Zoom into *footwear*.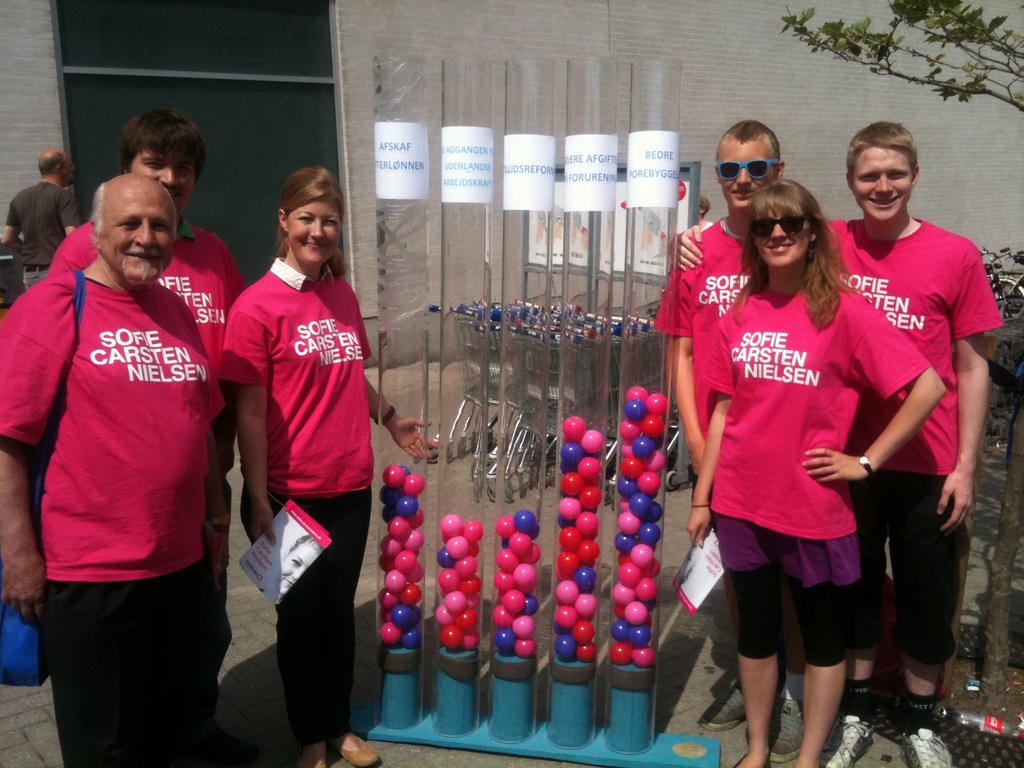
Zoom target: 697, 678, 745, 730.
